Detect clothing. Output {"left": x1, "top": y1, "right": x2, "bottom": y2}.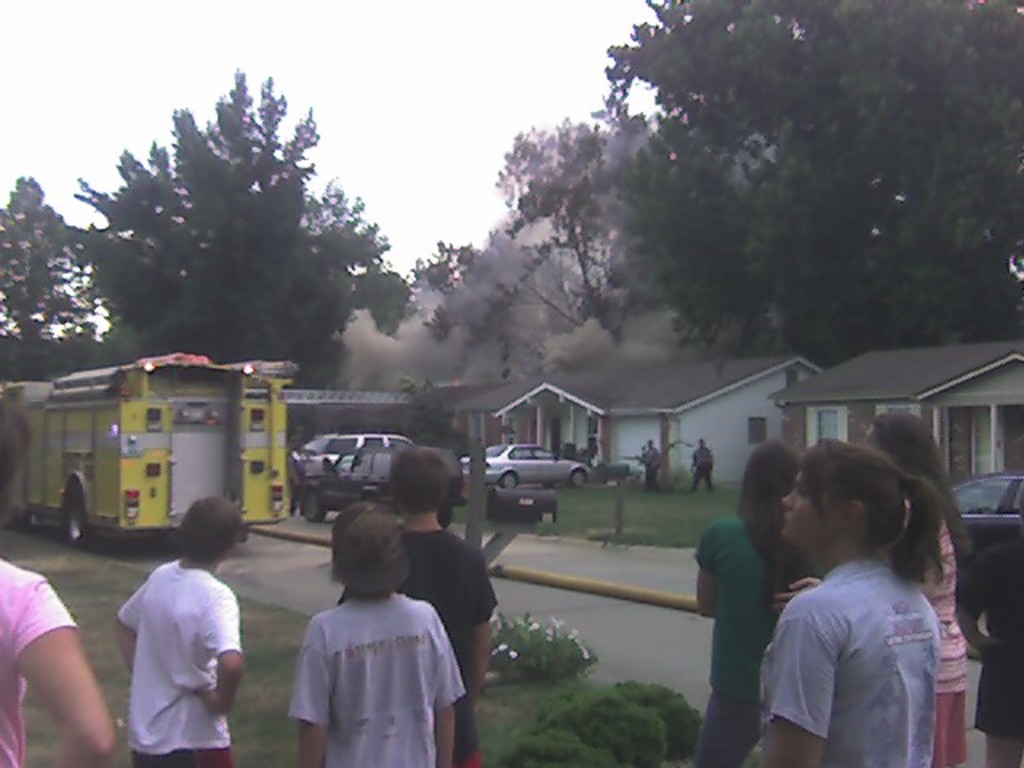
{"left": 115, "top": 560, "right": 243, "bottom": 766}.
